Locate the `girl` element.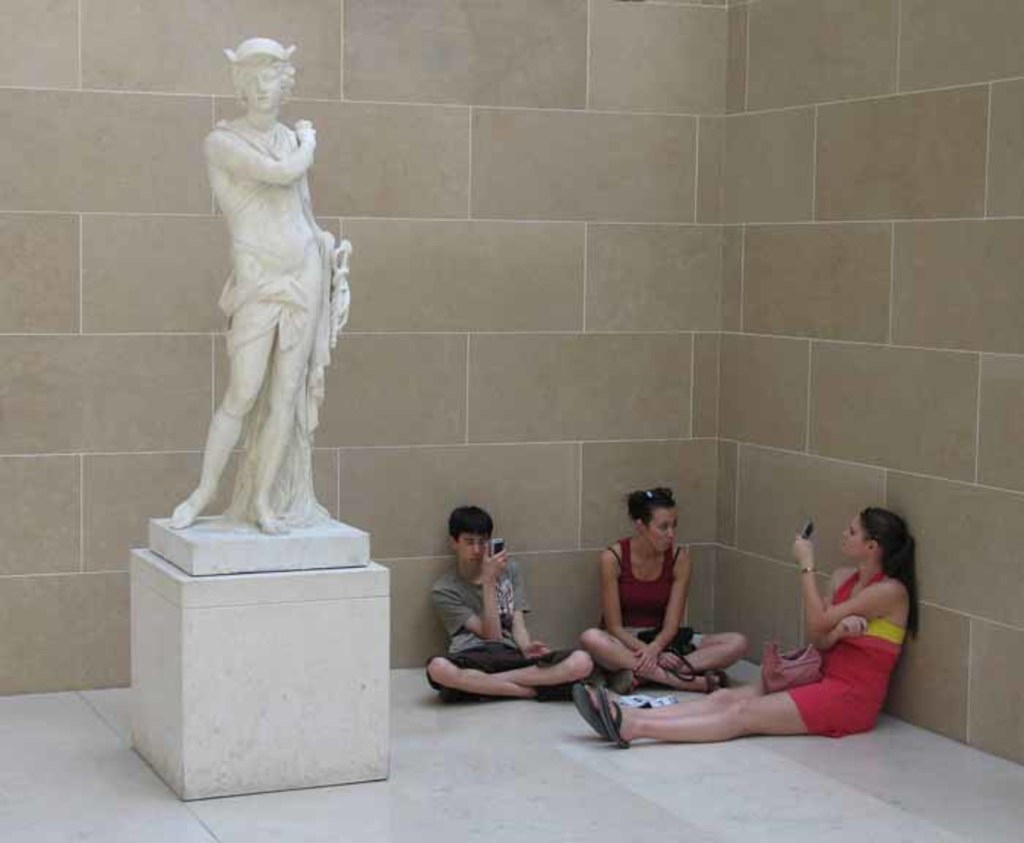
Element bbox: l=582, t=486, r=750, b=707.
